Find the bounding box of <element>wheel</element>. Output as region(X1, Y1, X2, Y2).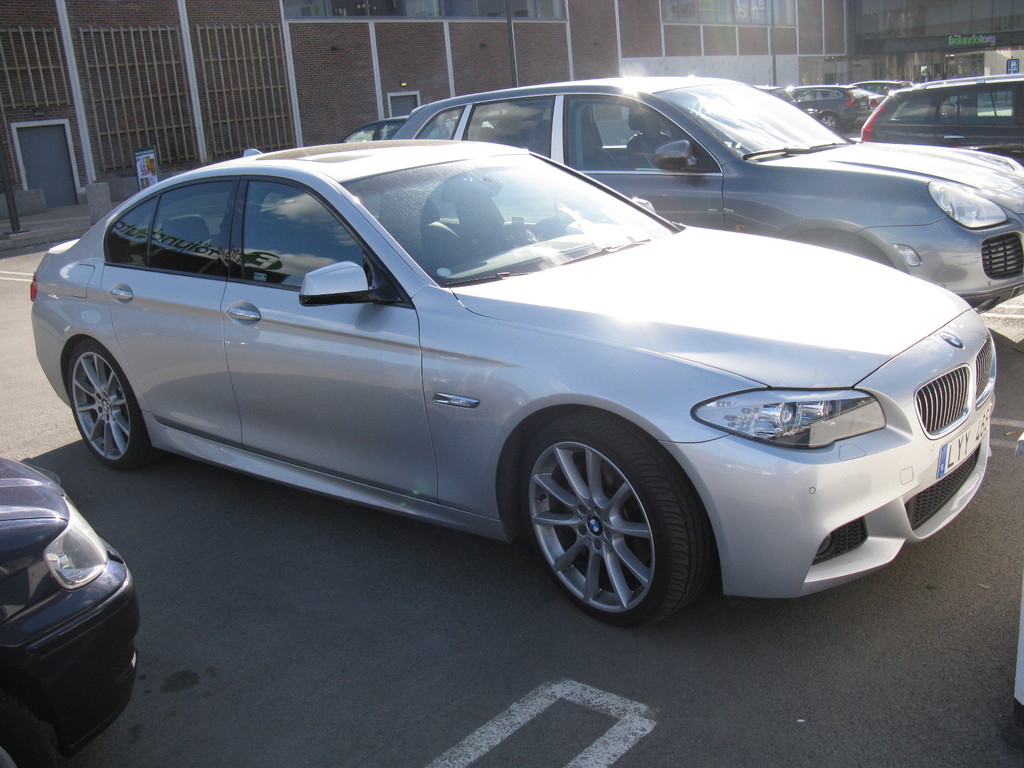
region(797, 233, 888, 265).
